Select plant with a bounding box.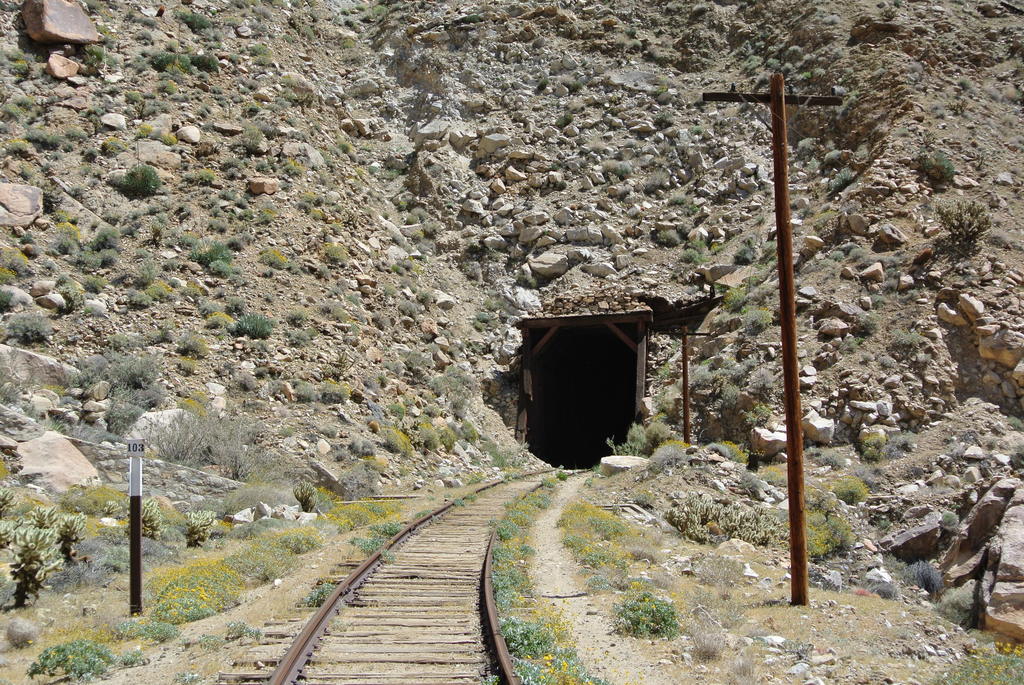
{"x1": 631, "y1": 36, "x2": 643, "y2": 51}.
